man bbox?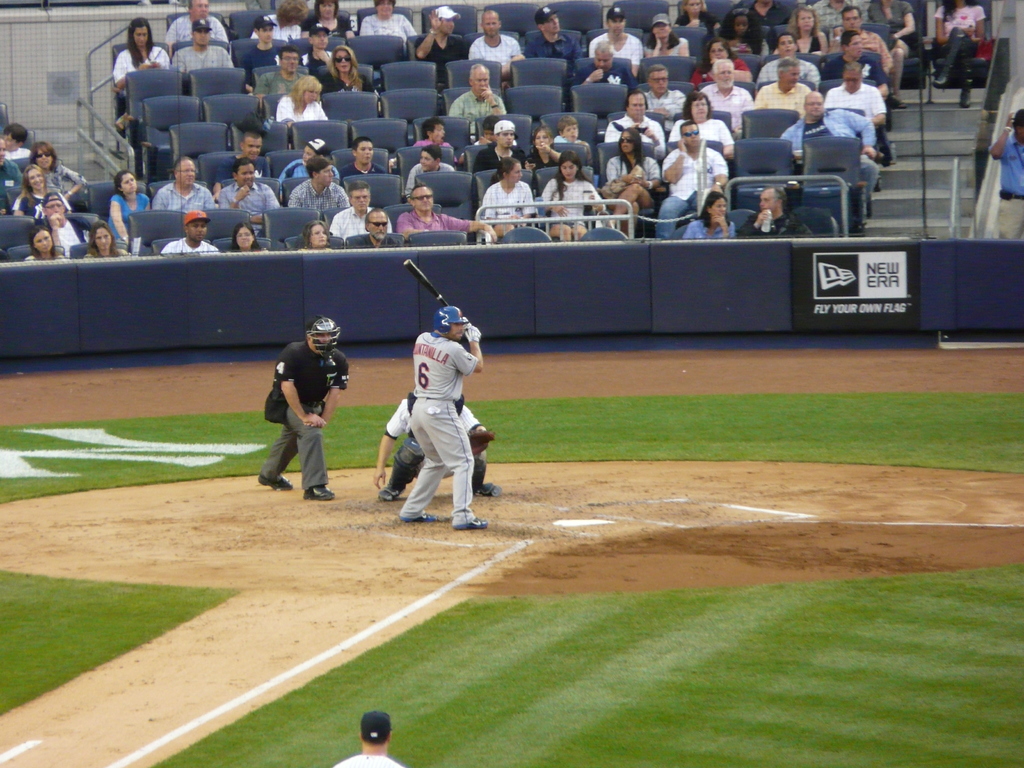
<bbox>586, 3, 643, 73</bbox>
